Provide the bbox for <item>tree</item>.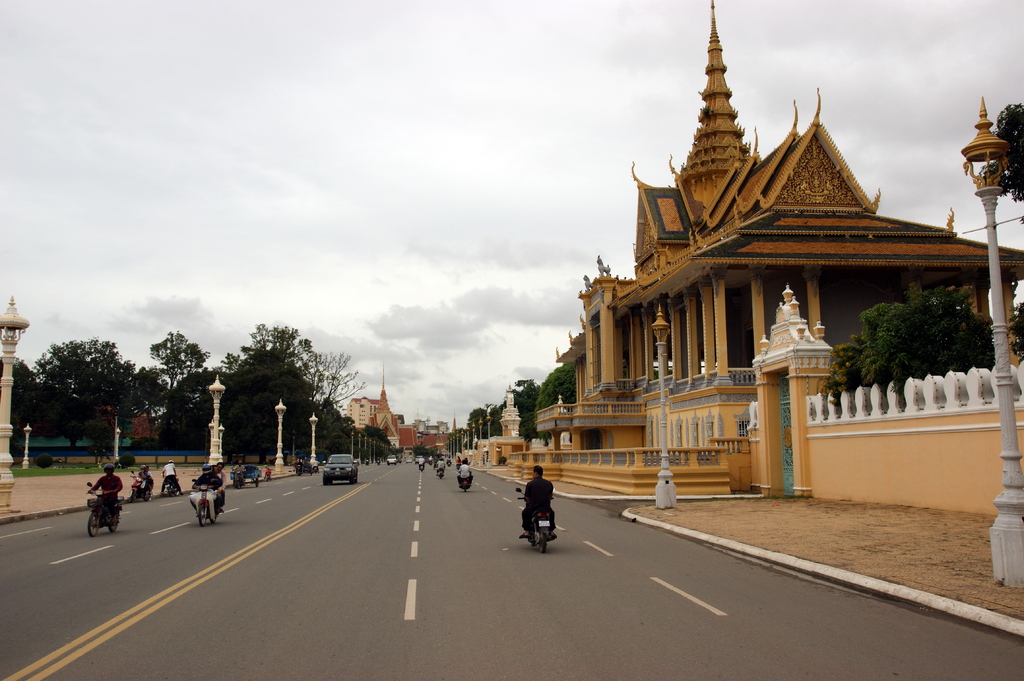
select_region(471, 404, 493, 437).
